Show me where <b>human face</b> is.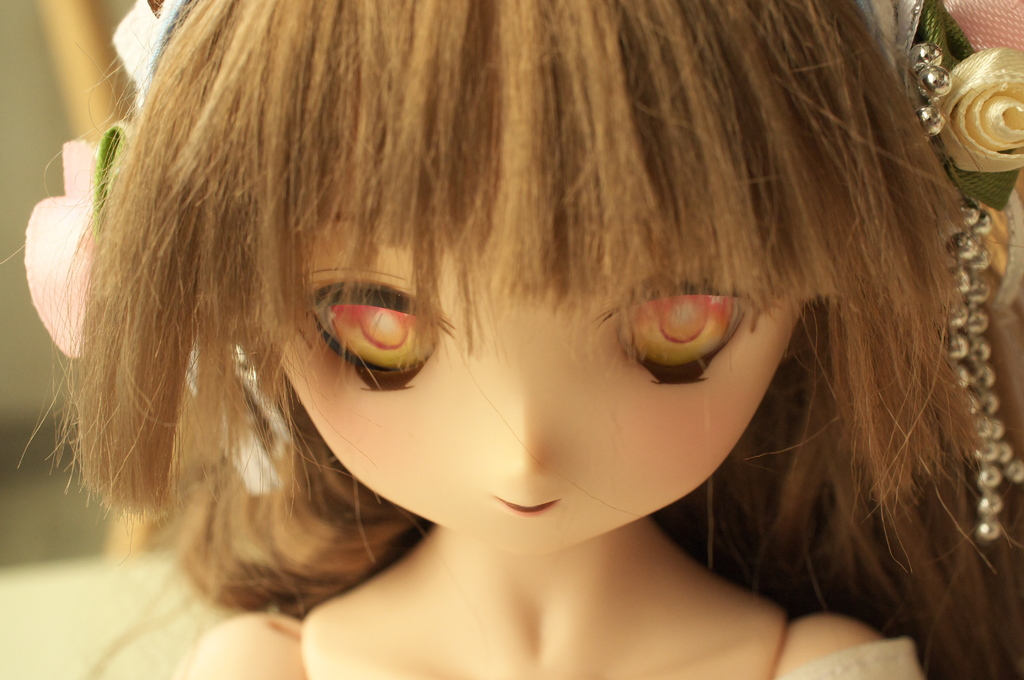
<b>human face</b> is at <bbox>253, 19, 803, 555</bbox>.
